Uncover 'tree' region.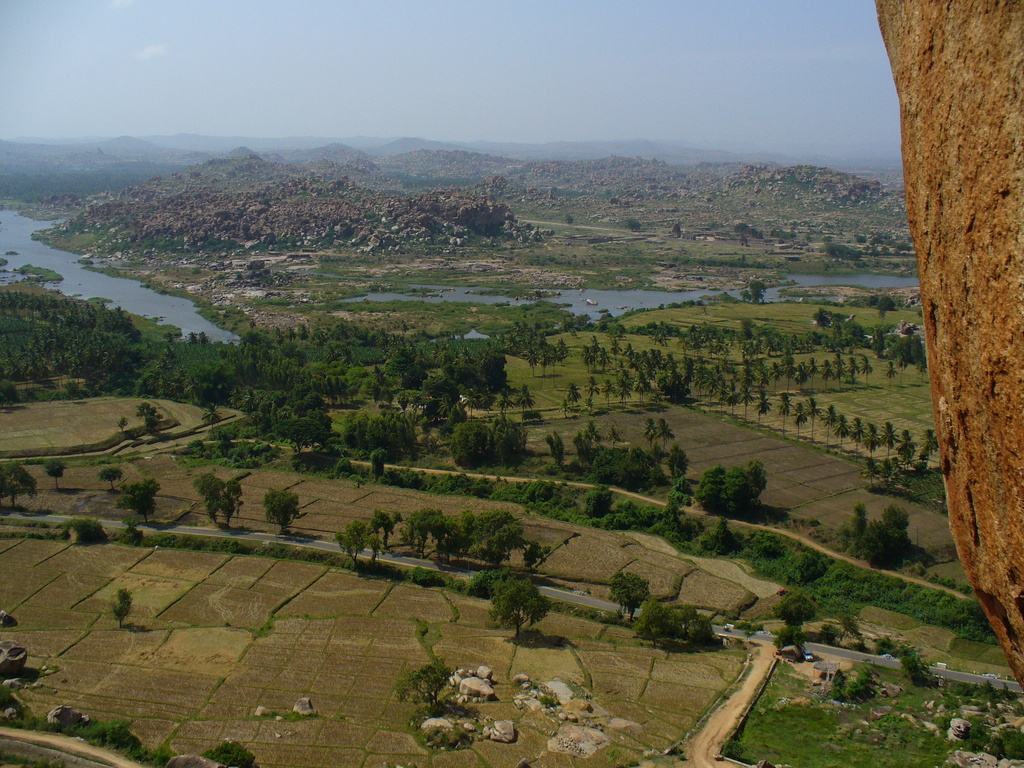
Uncovered: bbox=[578, 403, 596, 419].
